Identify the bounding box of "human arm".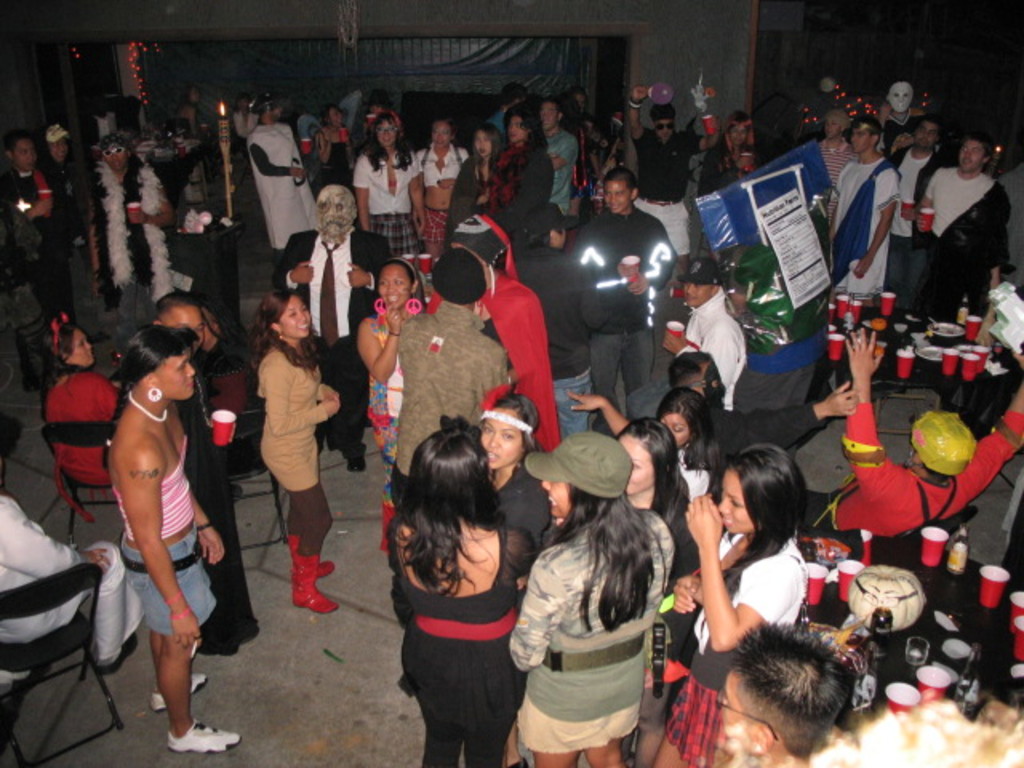
bbox(850, 165, 901, 278).
